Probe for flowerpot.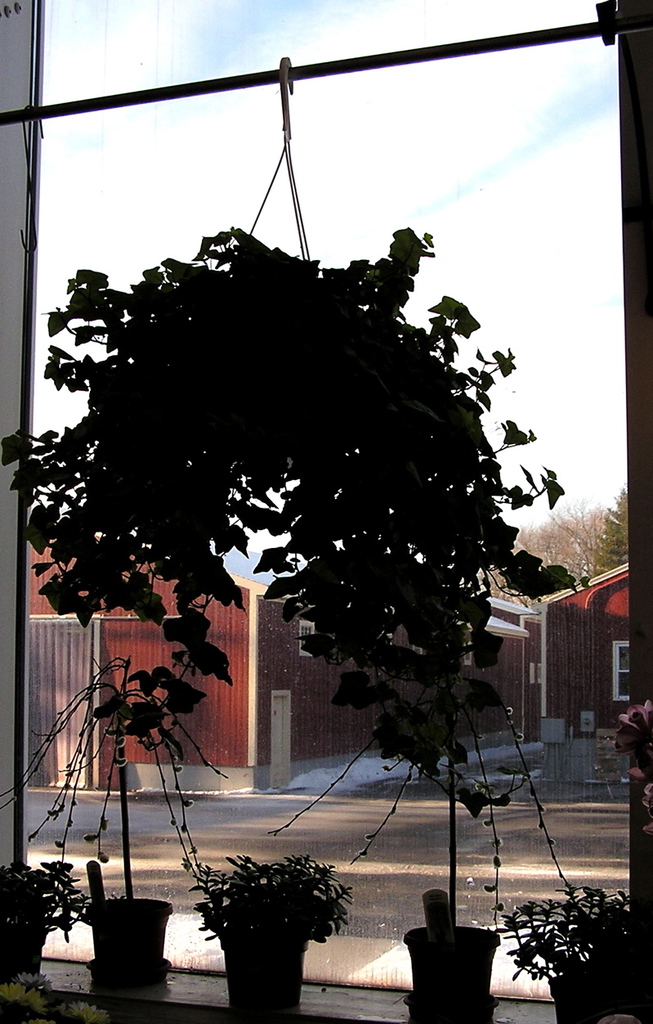
Probe result: x1=535 y1=955 x2=637 y2=1023.
